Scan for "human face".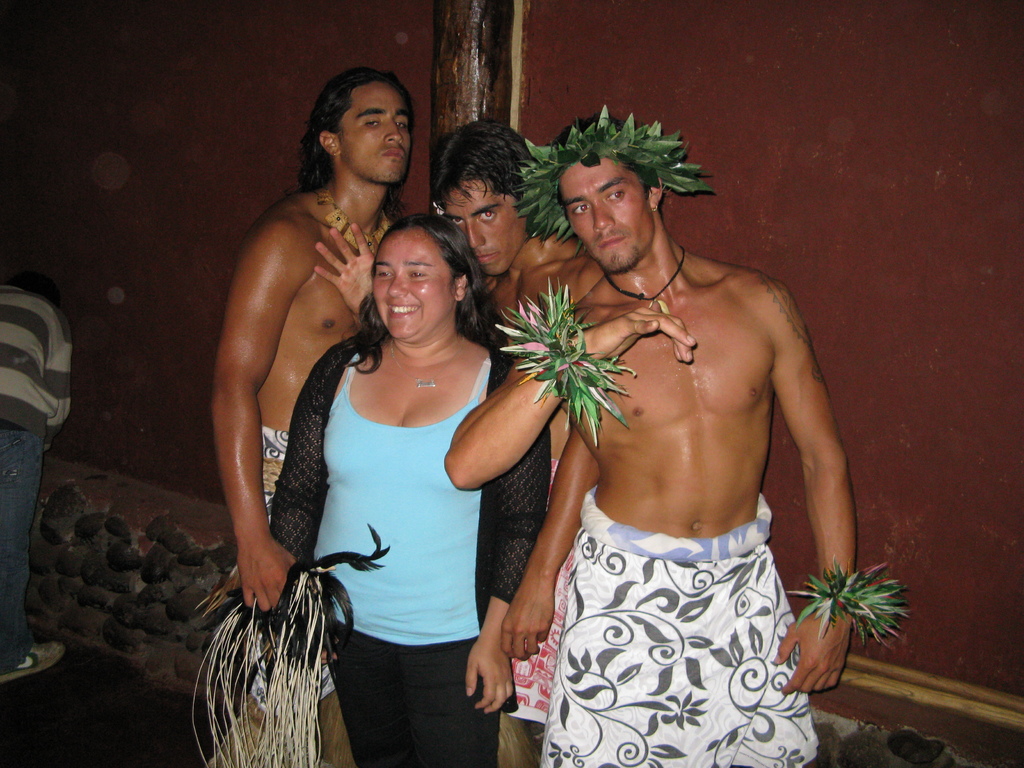
Scan result: <box>374,230,451,339</box>.
